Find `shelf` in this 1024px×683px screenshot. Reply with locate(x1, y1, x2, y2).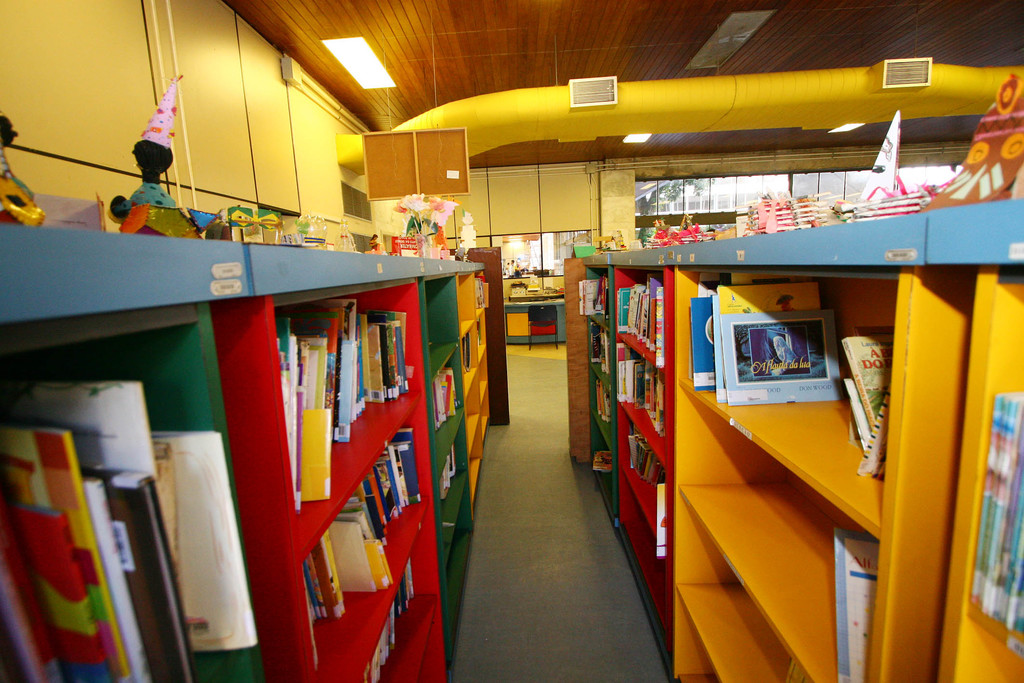
locate(655, 210, 929, 682).
